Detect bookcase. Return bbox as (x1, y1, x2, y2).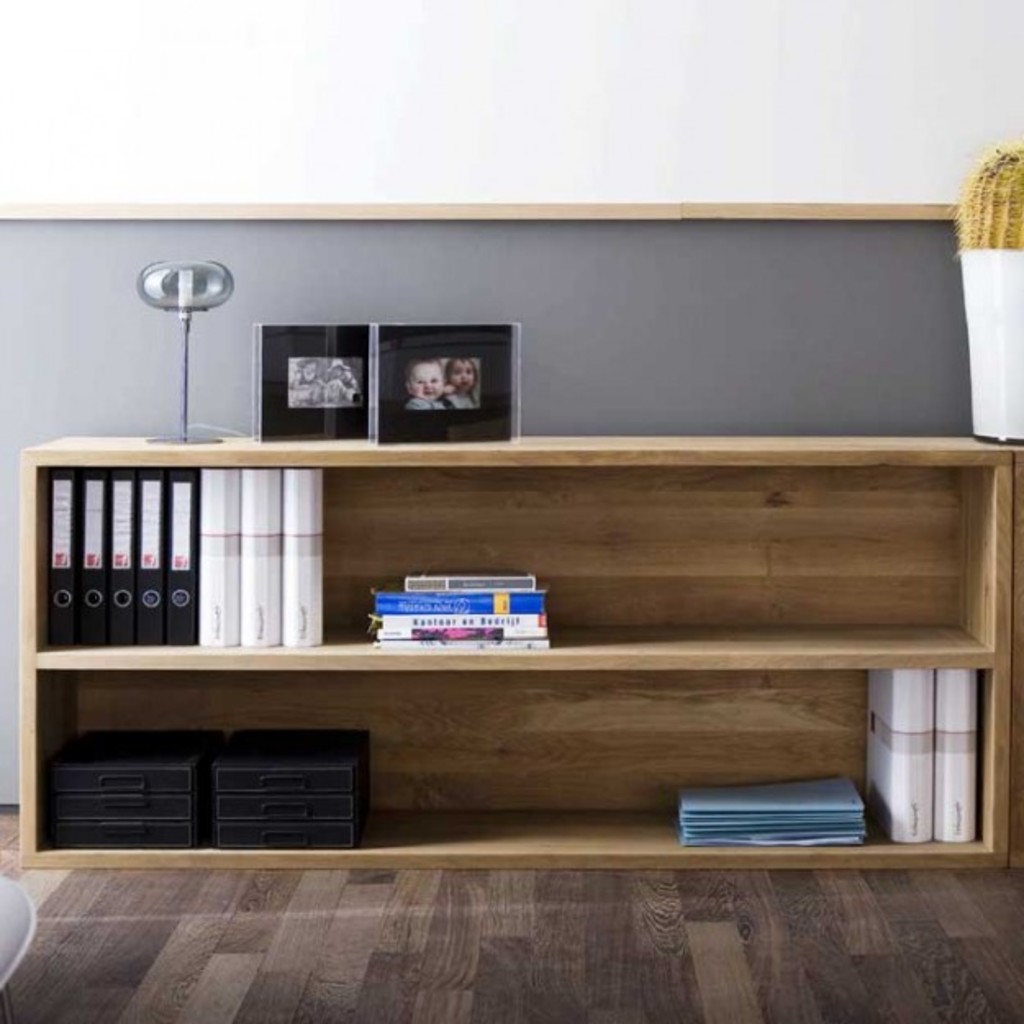
(18, 431, 1022, 873).
